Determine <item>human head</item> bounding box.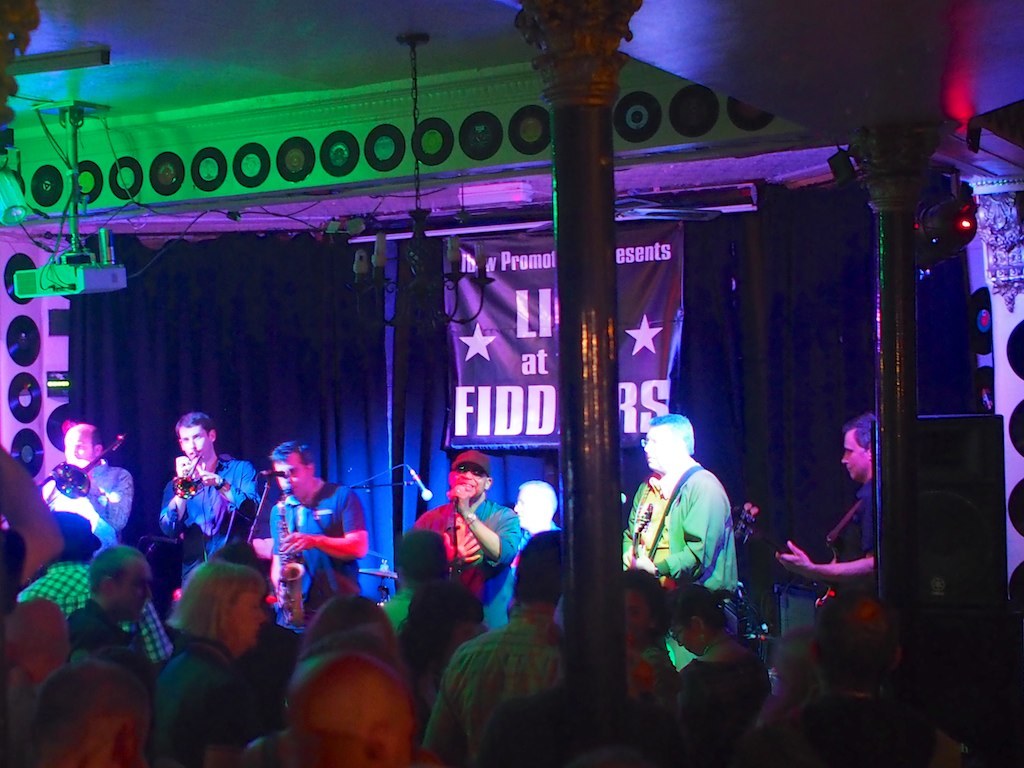
Determined: l=624, t=570, r=670, b=637.
